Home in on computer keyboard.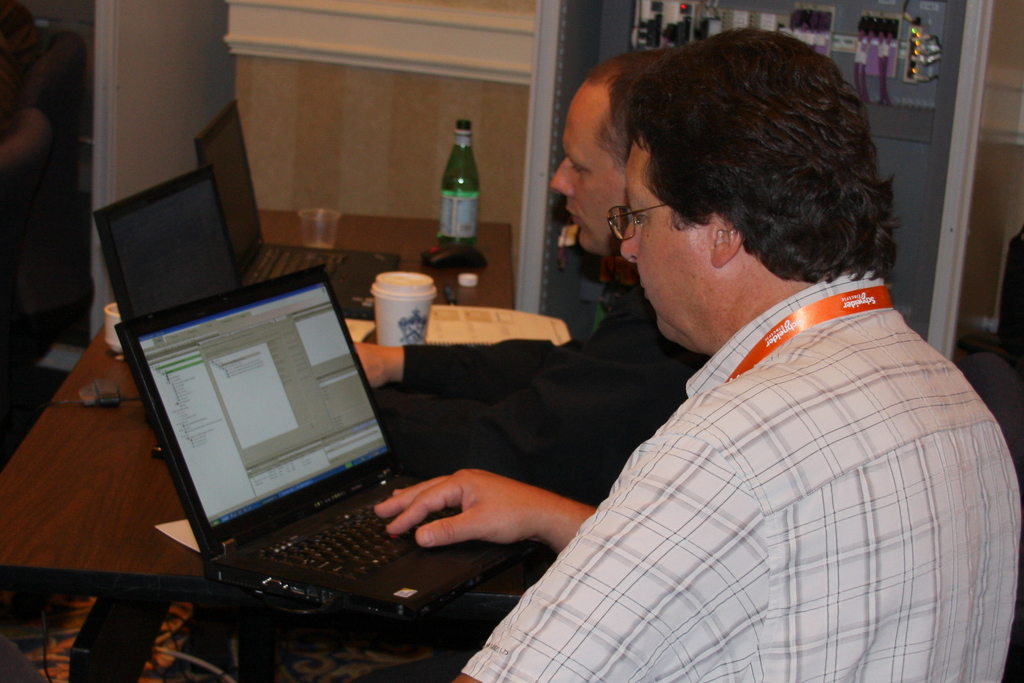
Homed in at box=[274, 497, 463, 582].
